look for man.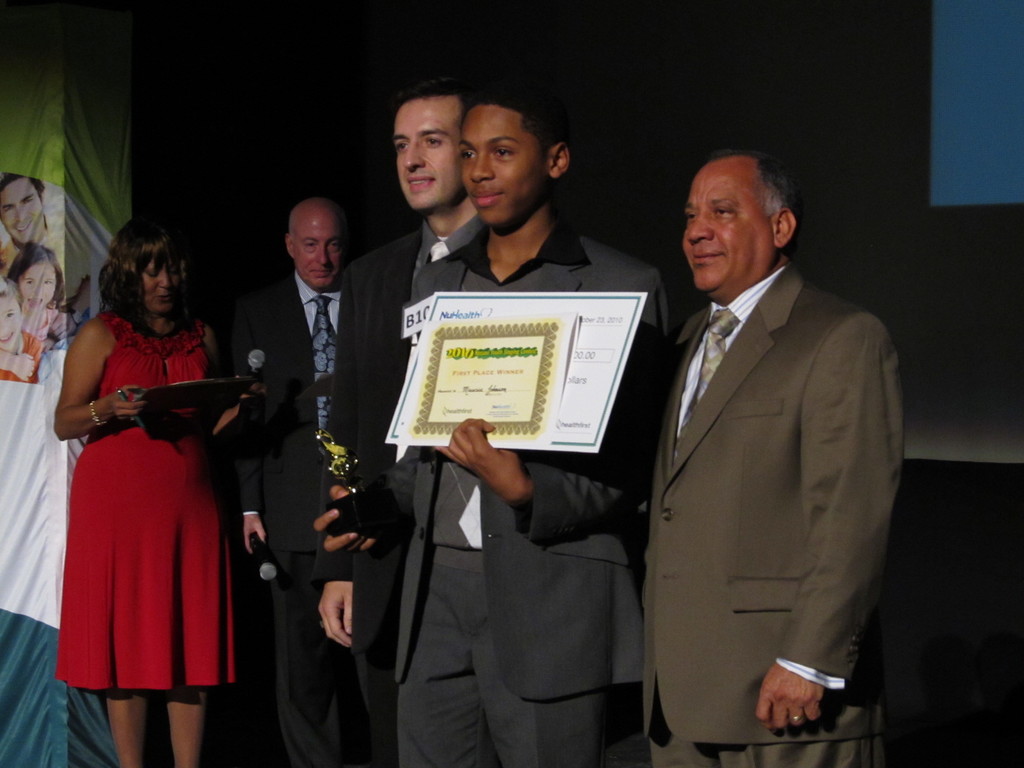
Found: region(0, 164, 97, 307).
